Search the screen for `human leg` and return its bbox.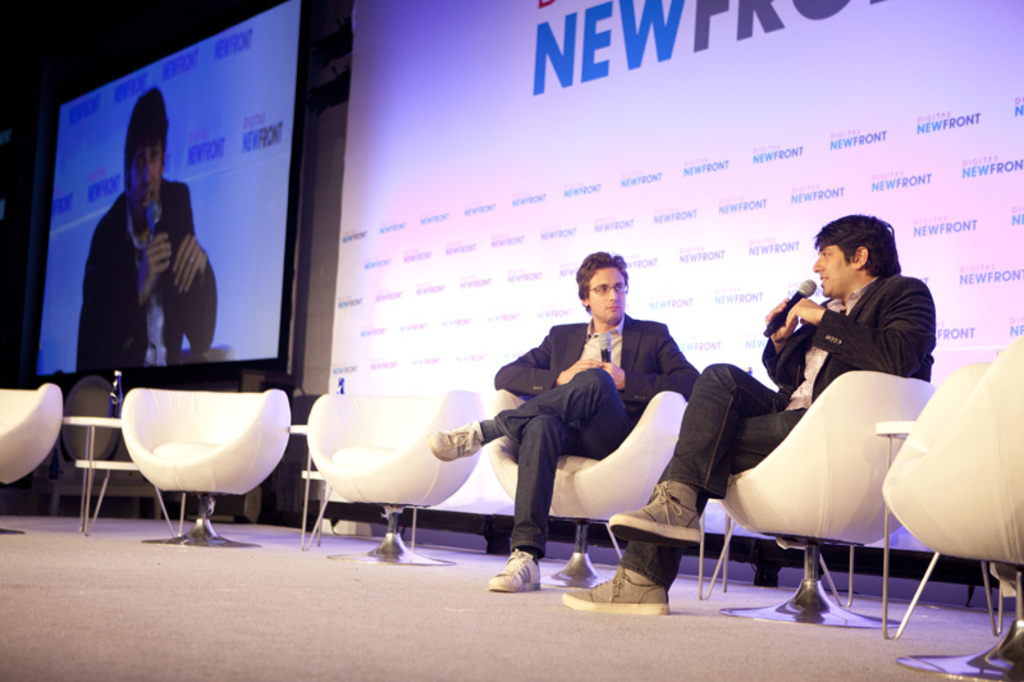
Found: box(429, 365, 626, 462).
